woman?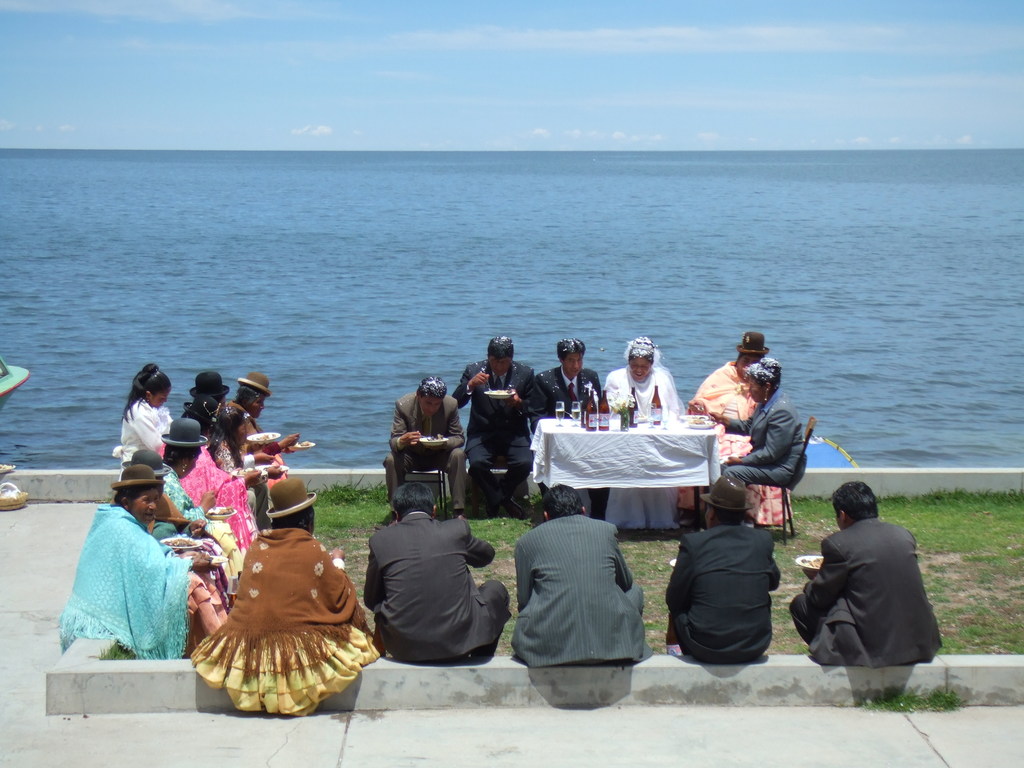
left=118, top=360, right=173, bottom=470
